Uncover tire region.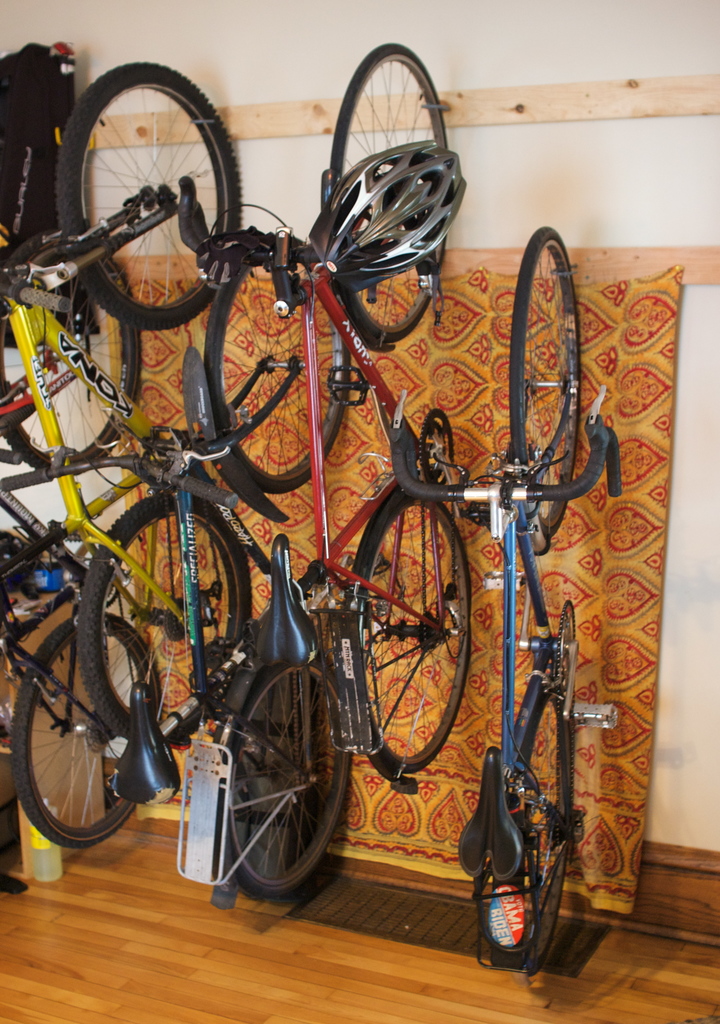
Uncovered: 514:680:577:974.
